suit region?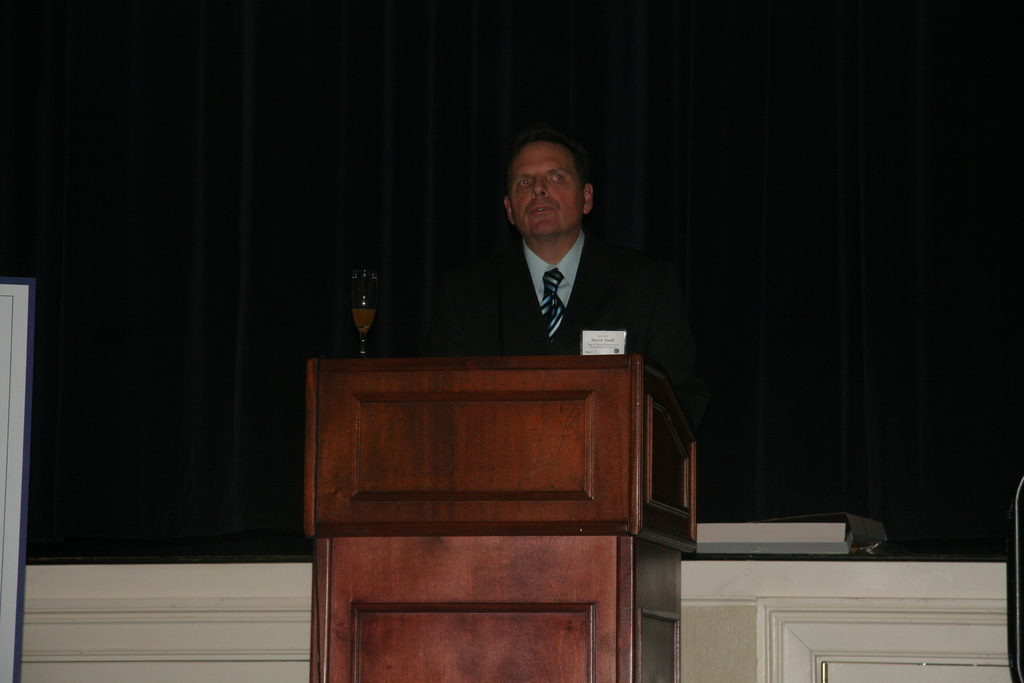
[left=442, top=234, right=690, bottom=387]
